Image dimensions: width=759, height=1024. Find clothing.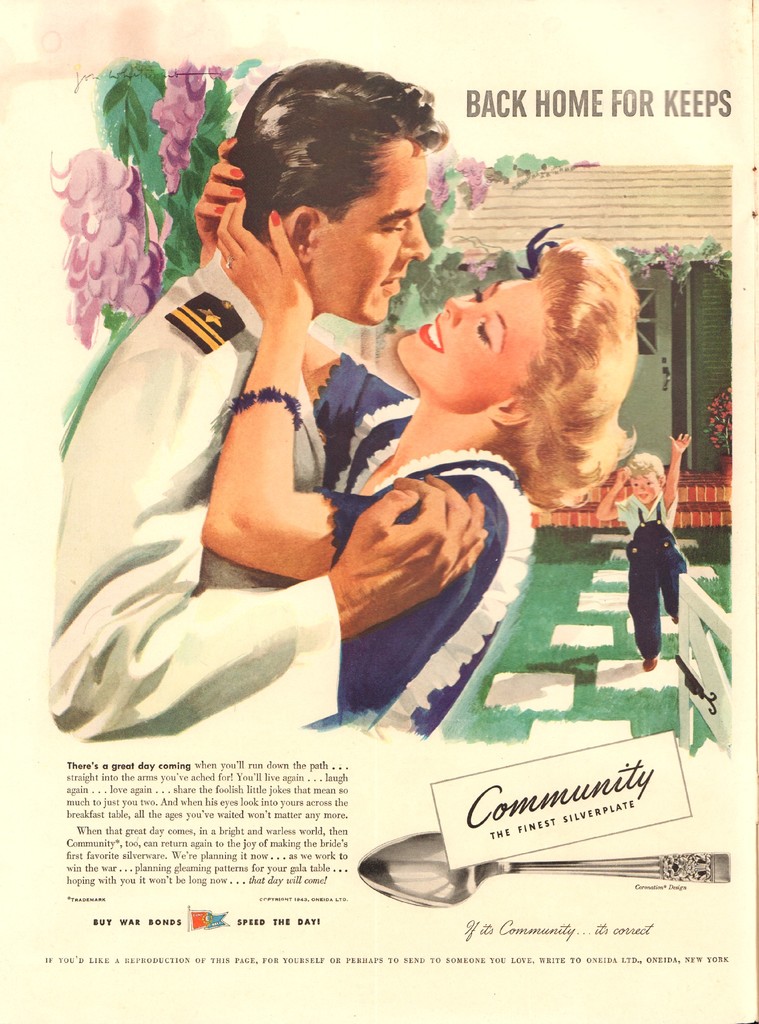
43,244,340,744.
